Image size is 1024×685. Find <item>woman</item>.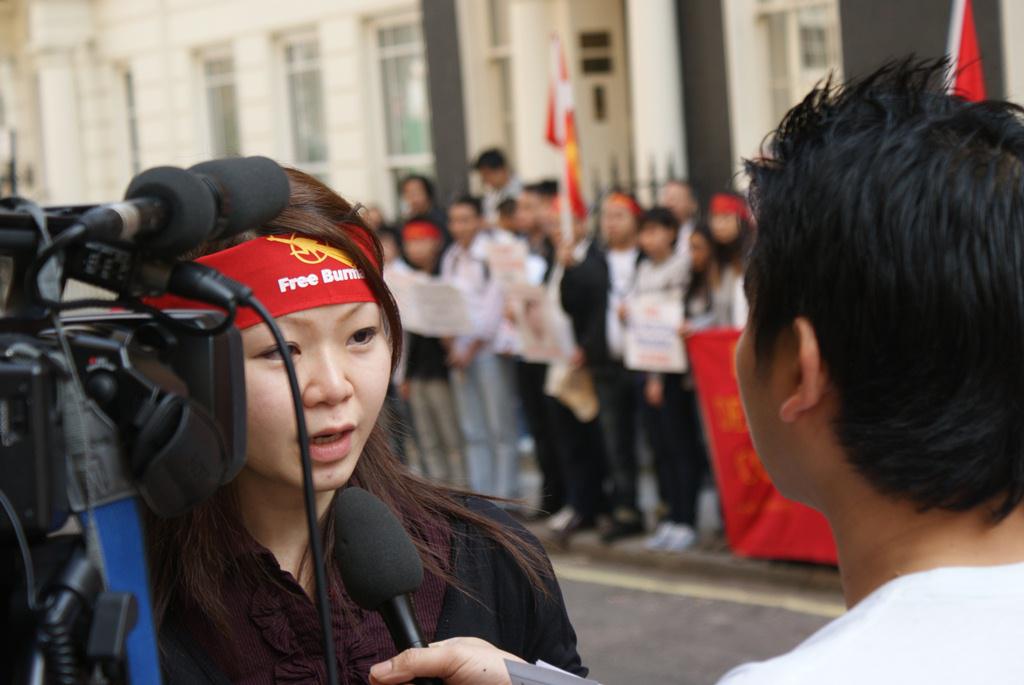
35,147,583,682.
